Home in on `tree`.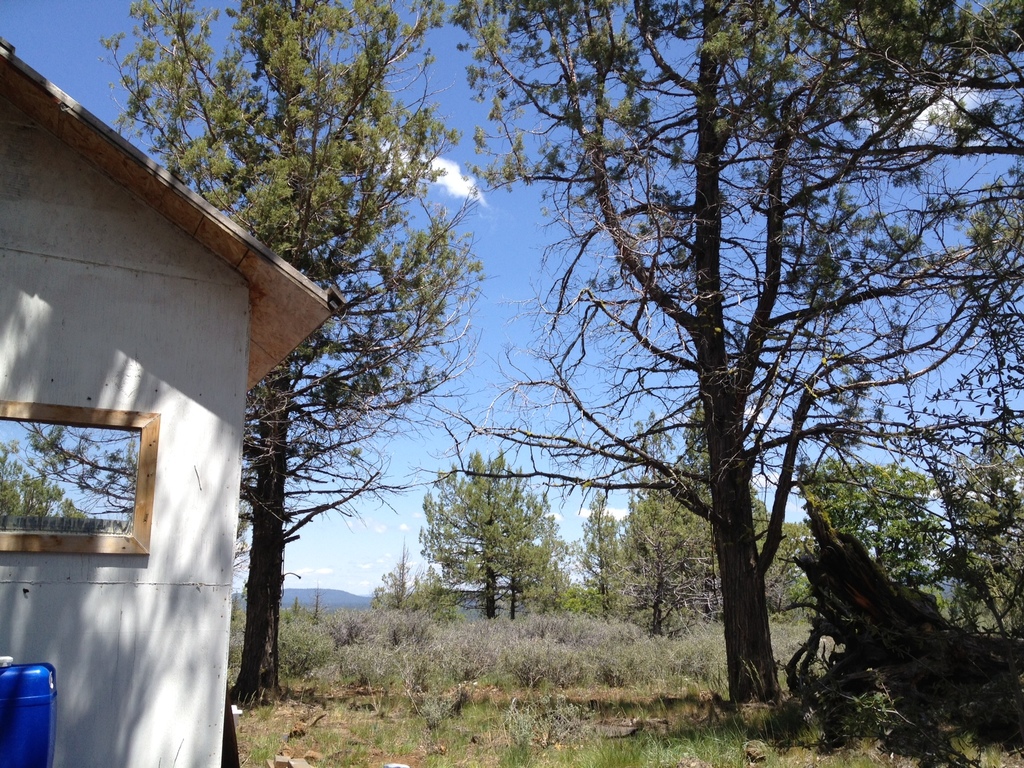
Homed in at l=424, t=457, r=570, b=643.
